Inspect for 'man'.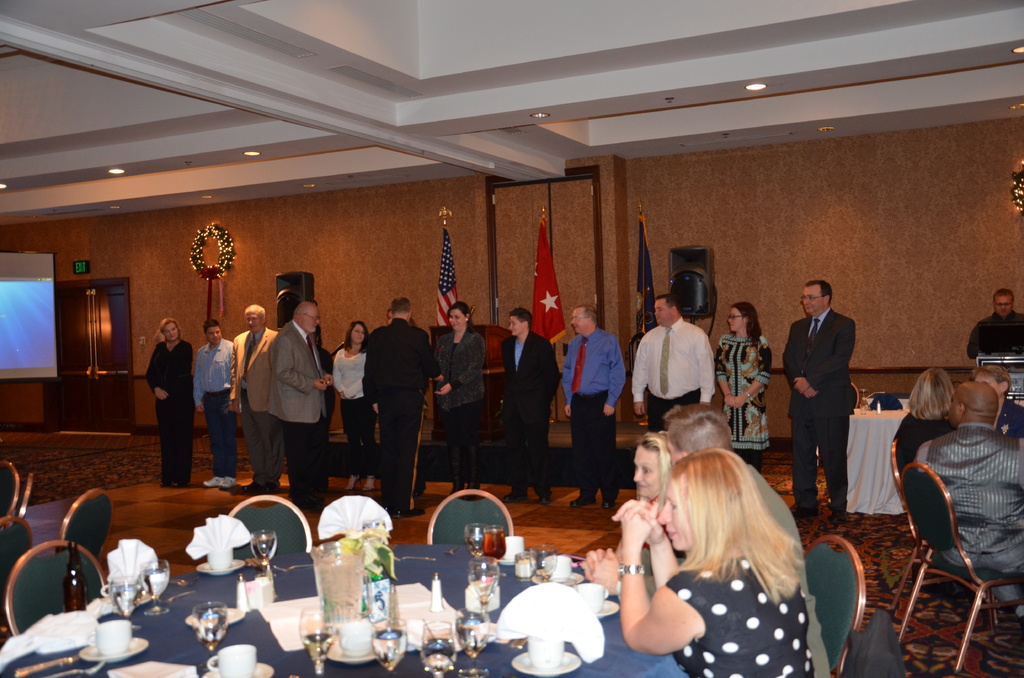
Inspection: 272:296:337:509.
